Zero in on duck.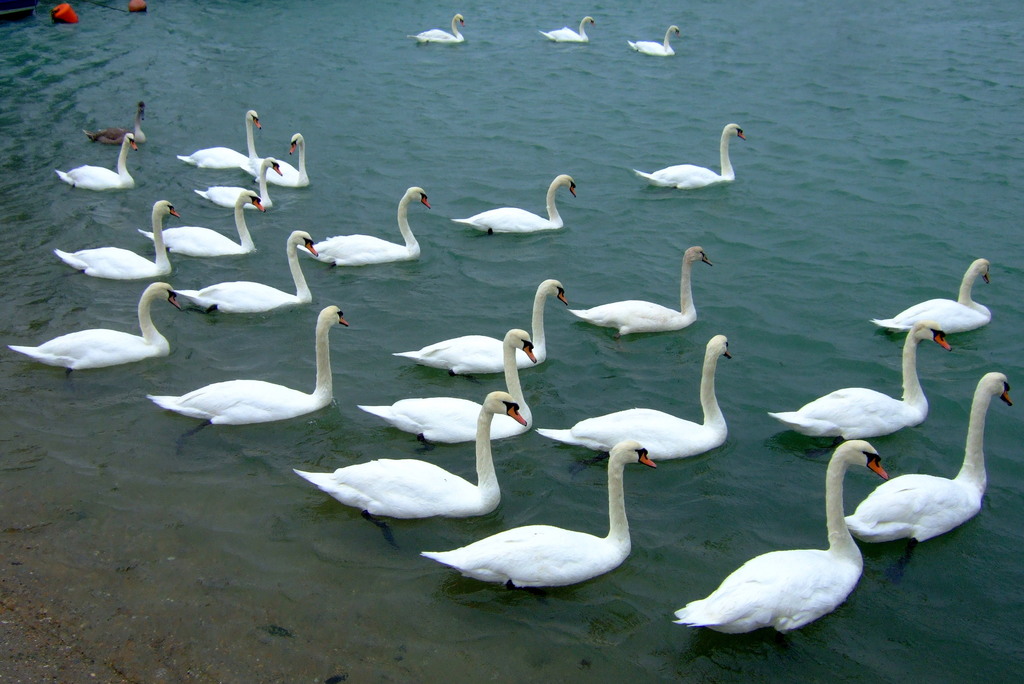
Zeroed in: bbox=(412, 8, 474, 45).
